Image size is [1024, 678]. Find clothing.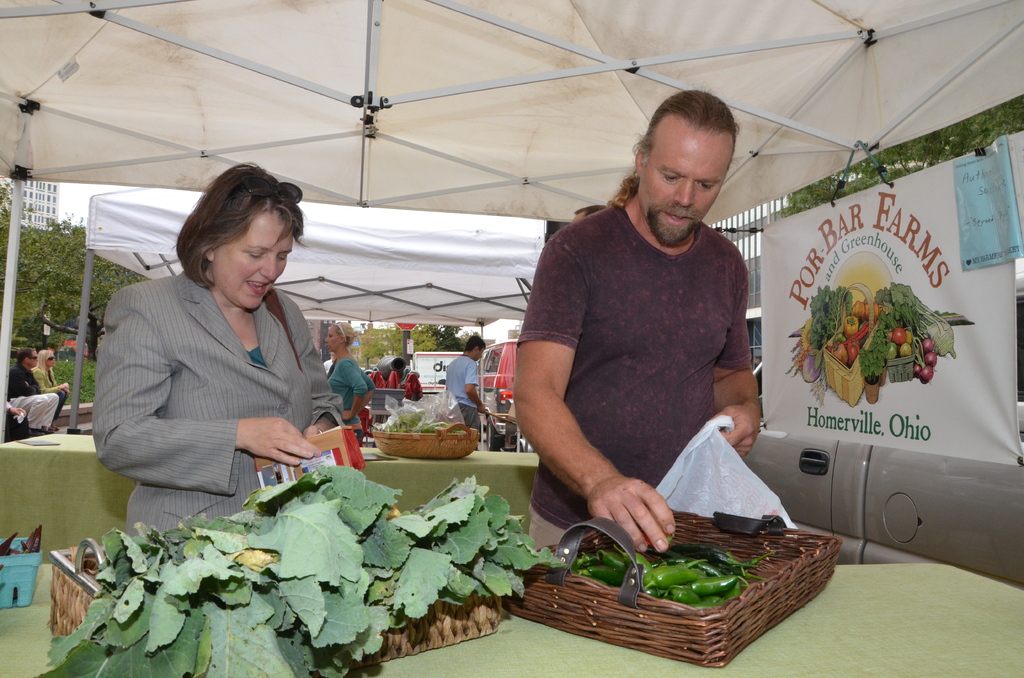
crop(520, 200, 758, 551).
